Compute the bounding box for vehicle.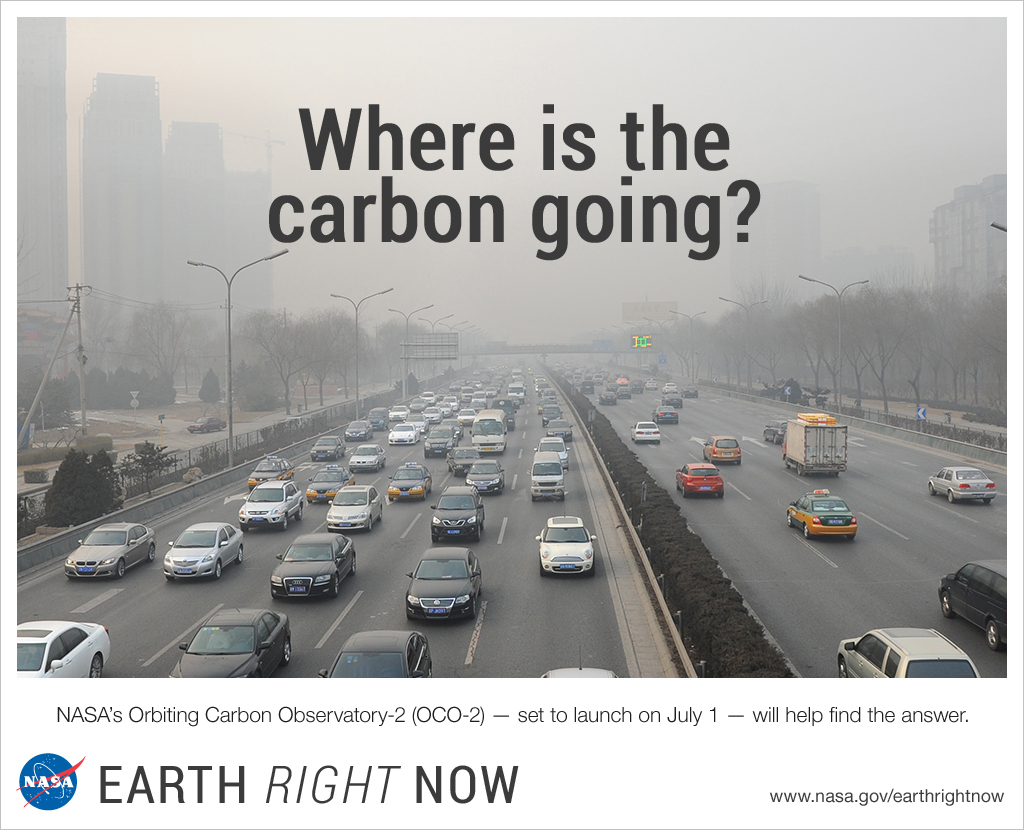
Rect(465, 459, 507, 491).
